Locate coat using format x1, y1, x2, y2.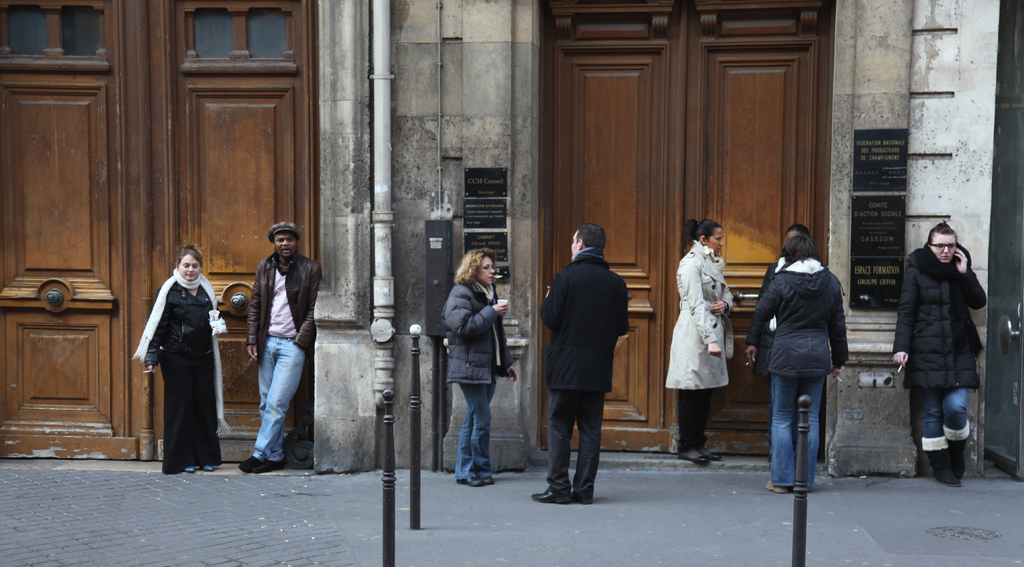
660, 231, 727, 392.
